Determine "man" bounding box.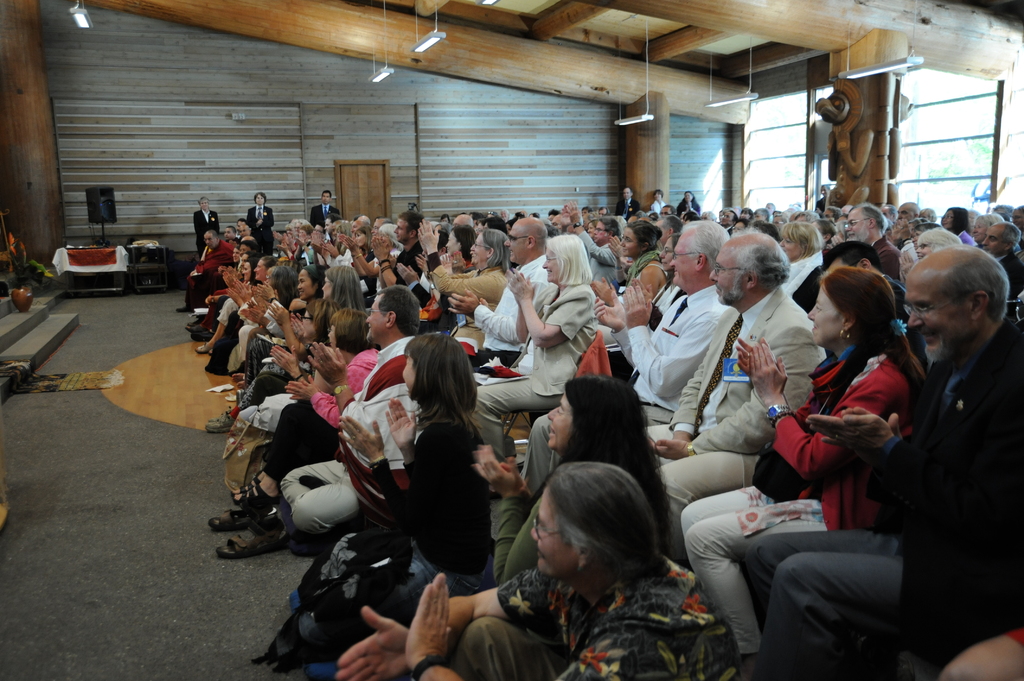
Determined: (x1=841, y1=201, x2=908, y2=284).
